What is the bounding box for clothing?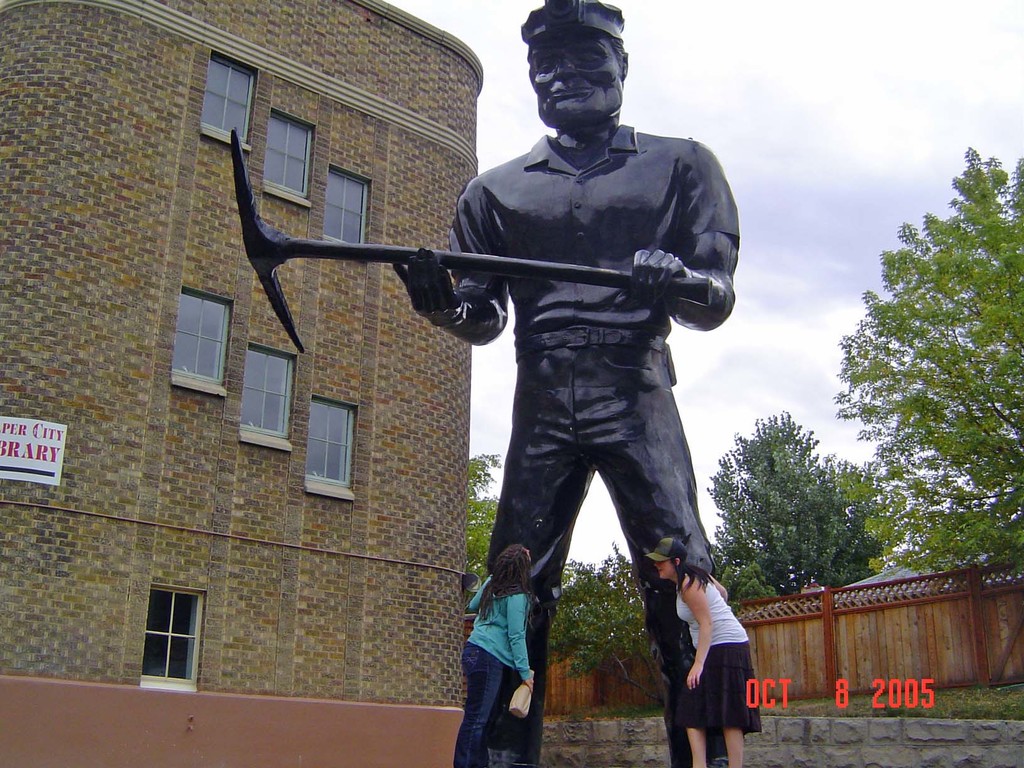
box(452, 570, 530, 767).
